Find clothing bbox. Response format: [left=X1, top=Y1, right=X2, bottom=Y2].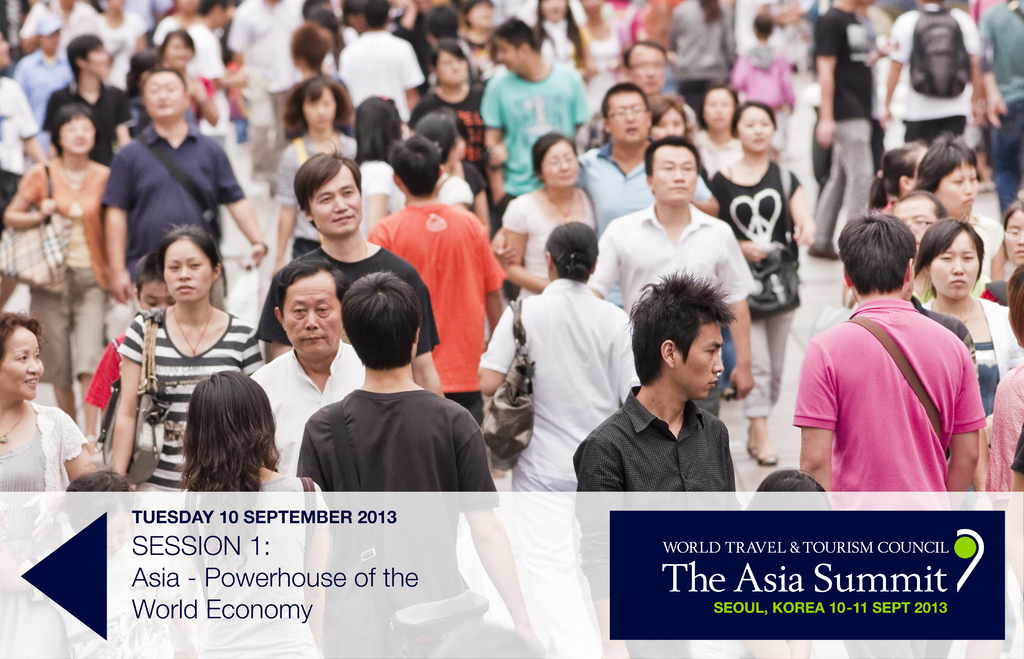
[left=572, top=379, right=744, bottom=594].
